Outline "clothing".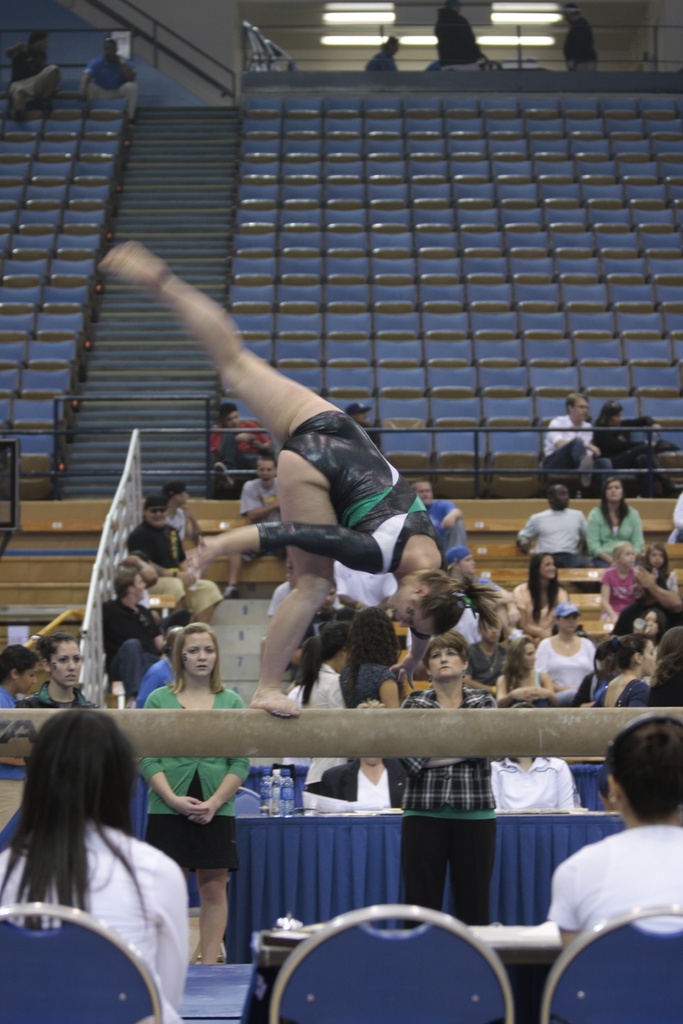
Outline: x1=590 y1=502 x2=646 y2=554.
